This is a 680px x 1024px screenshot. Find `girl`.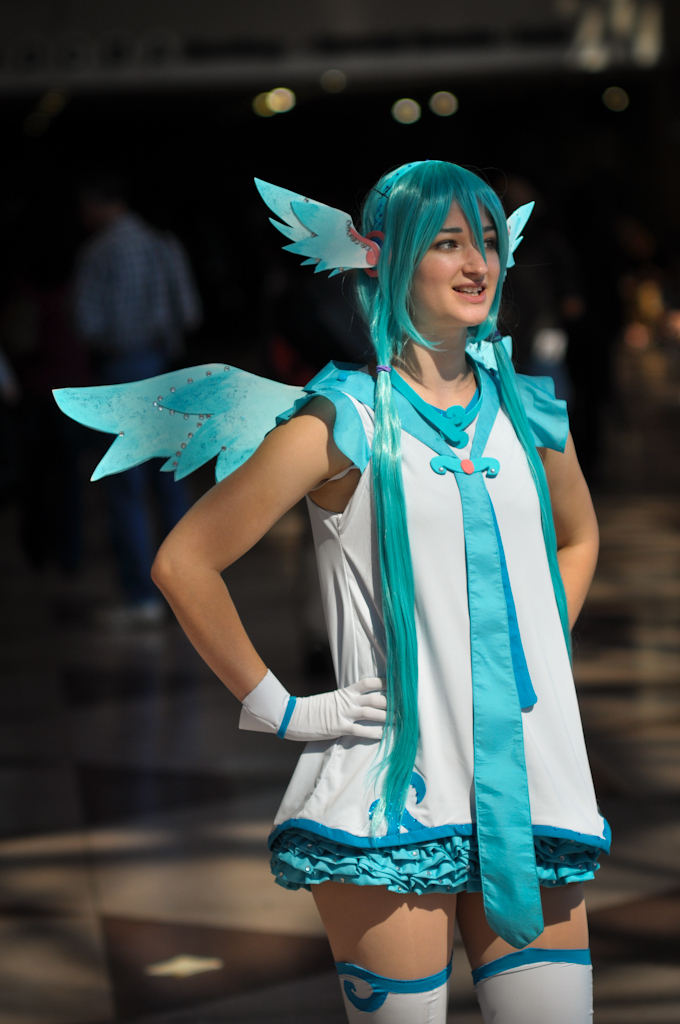
Bounding box: 56:159:617:1023.
